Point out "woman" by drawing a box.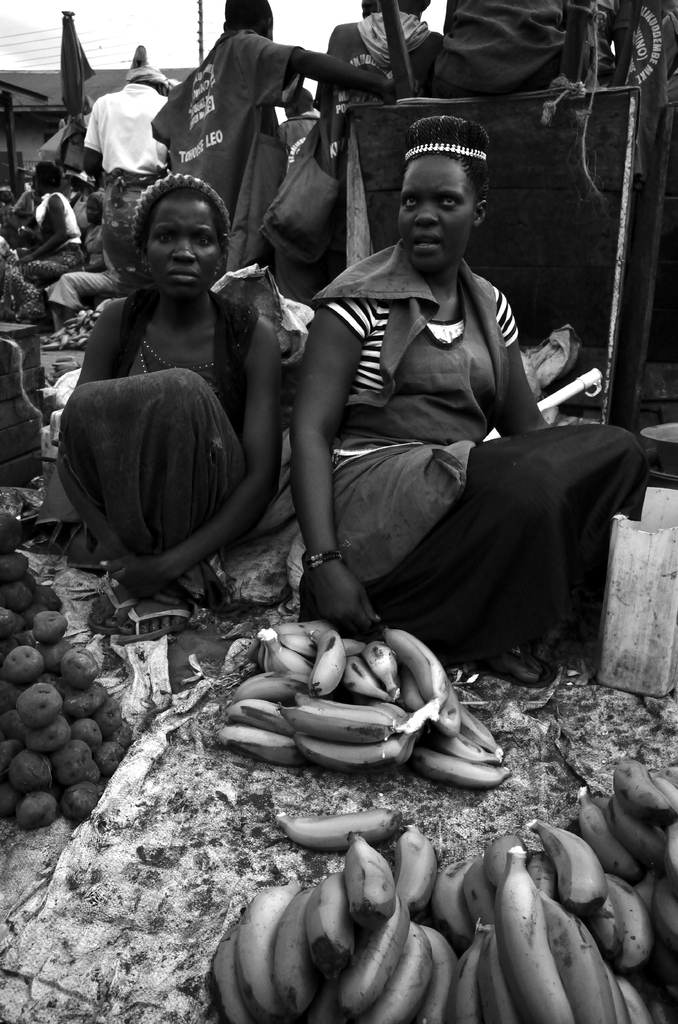
<bbox>60, 190, 295, 610</bbox>.
